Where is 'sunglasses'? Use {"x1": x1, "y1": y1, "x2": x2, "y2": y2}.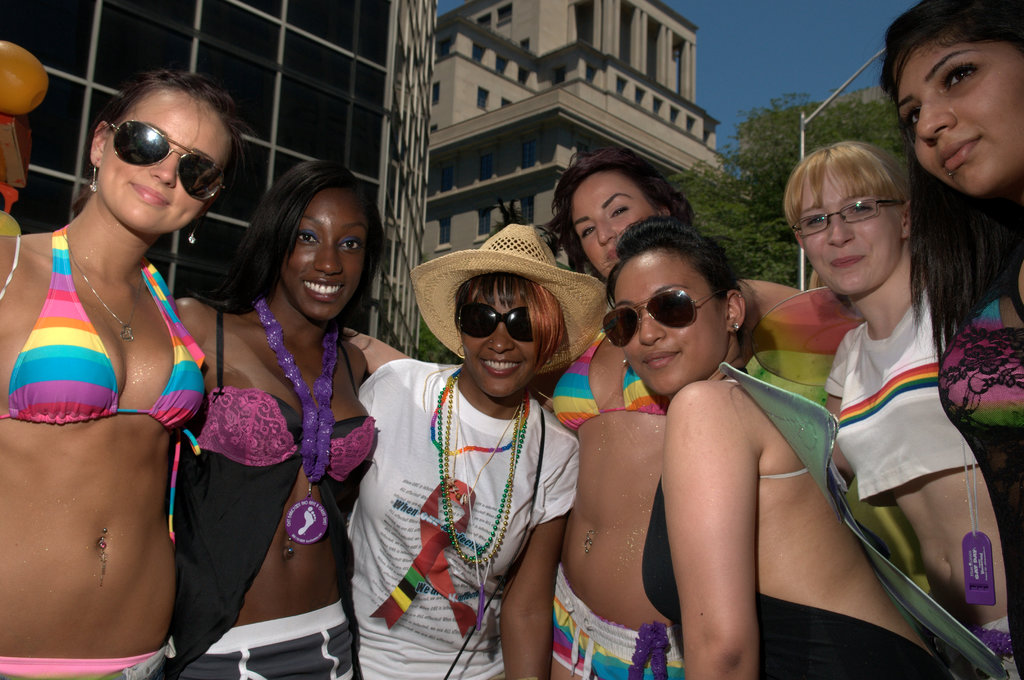
{"x1": 601, "y1": 291, "x2": 728, "y2": 347}.
